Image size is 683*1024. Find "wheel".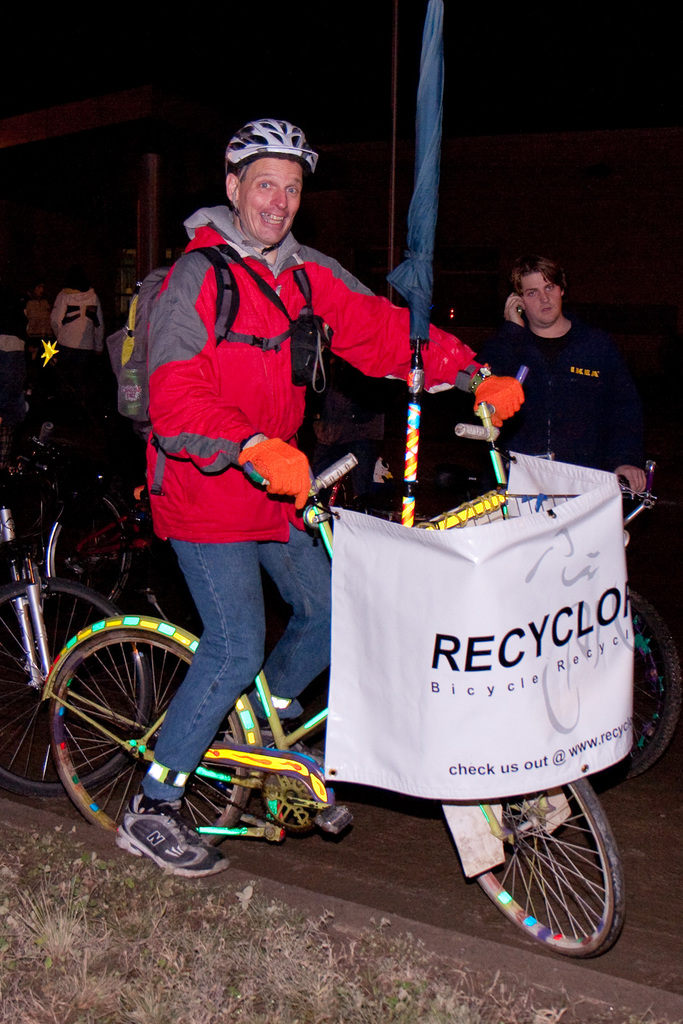
{"left": 476, "top": 780, "right": 629, "bottom": 961}.
